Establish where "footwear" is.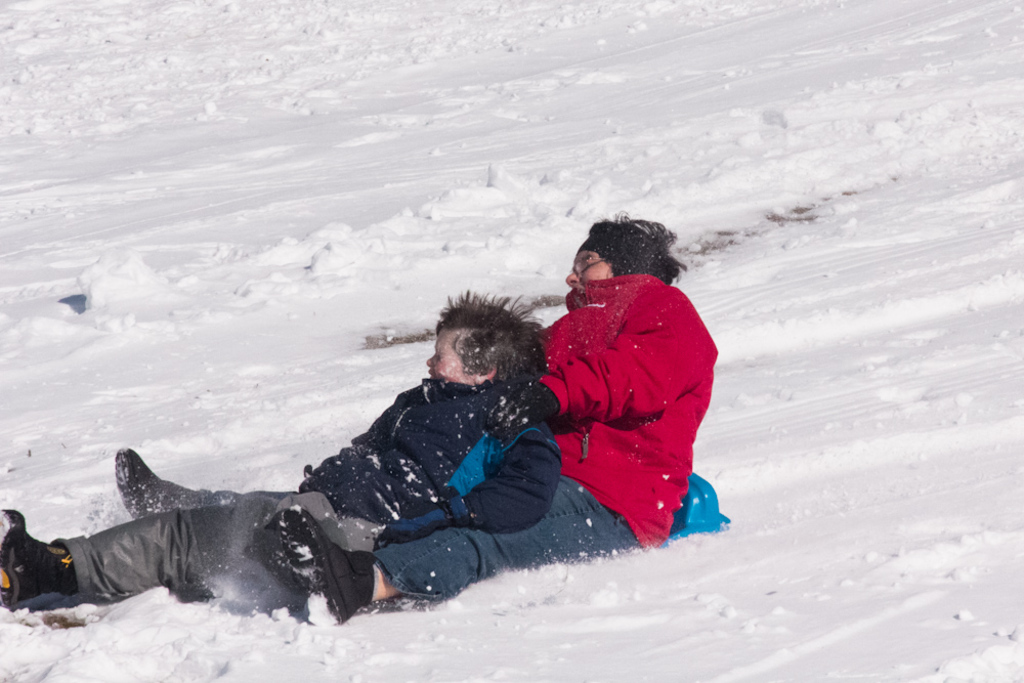
Established at box=[116, 449, 202, 522].
